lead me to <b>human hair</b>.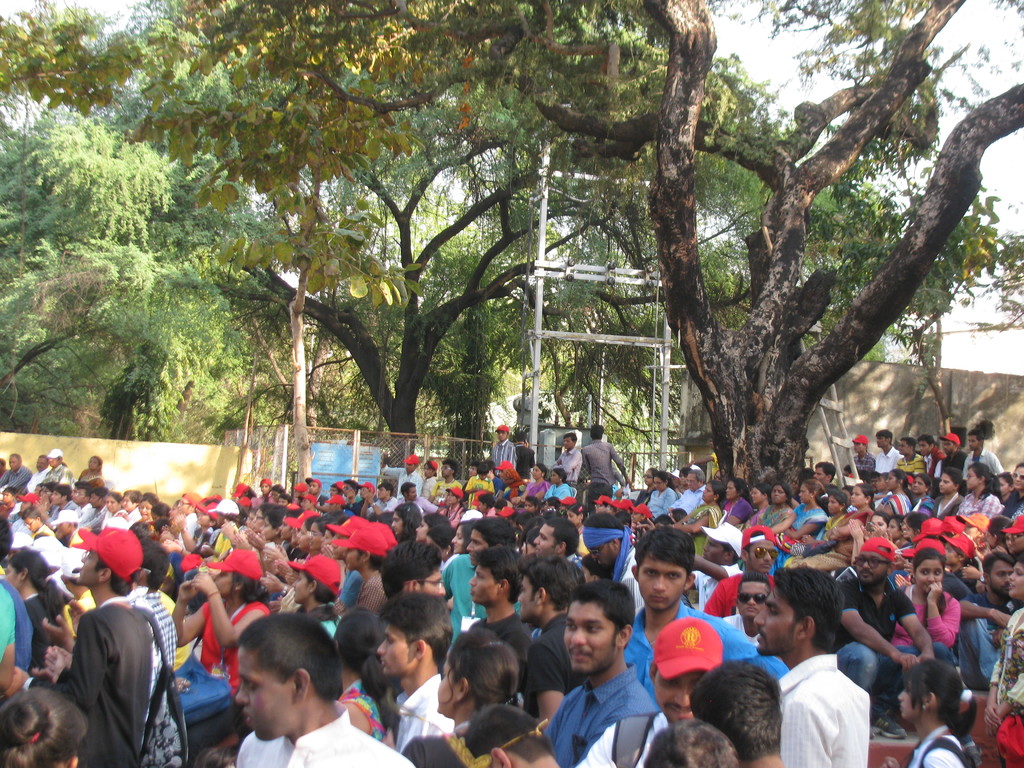
Lead to 315,515,329,538.
